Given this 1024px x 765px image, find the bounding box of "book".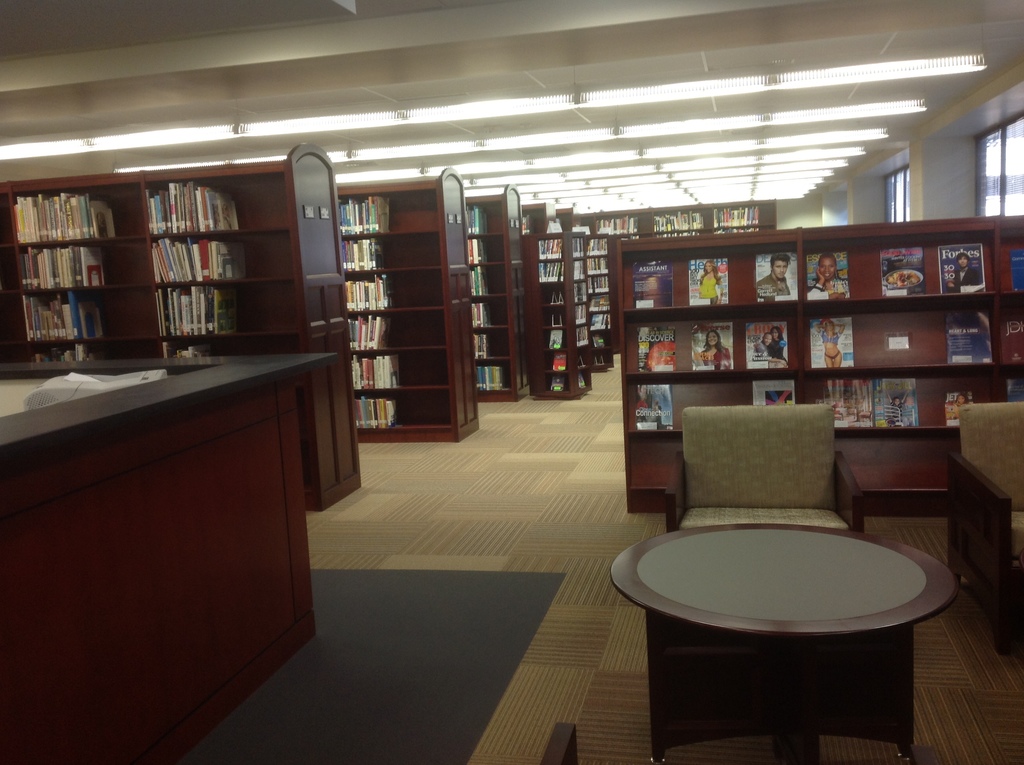
rect(995, 310, 1023, 366).
